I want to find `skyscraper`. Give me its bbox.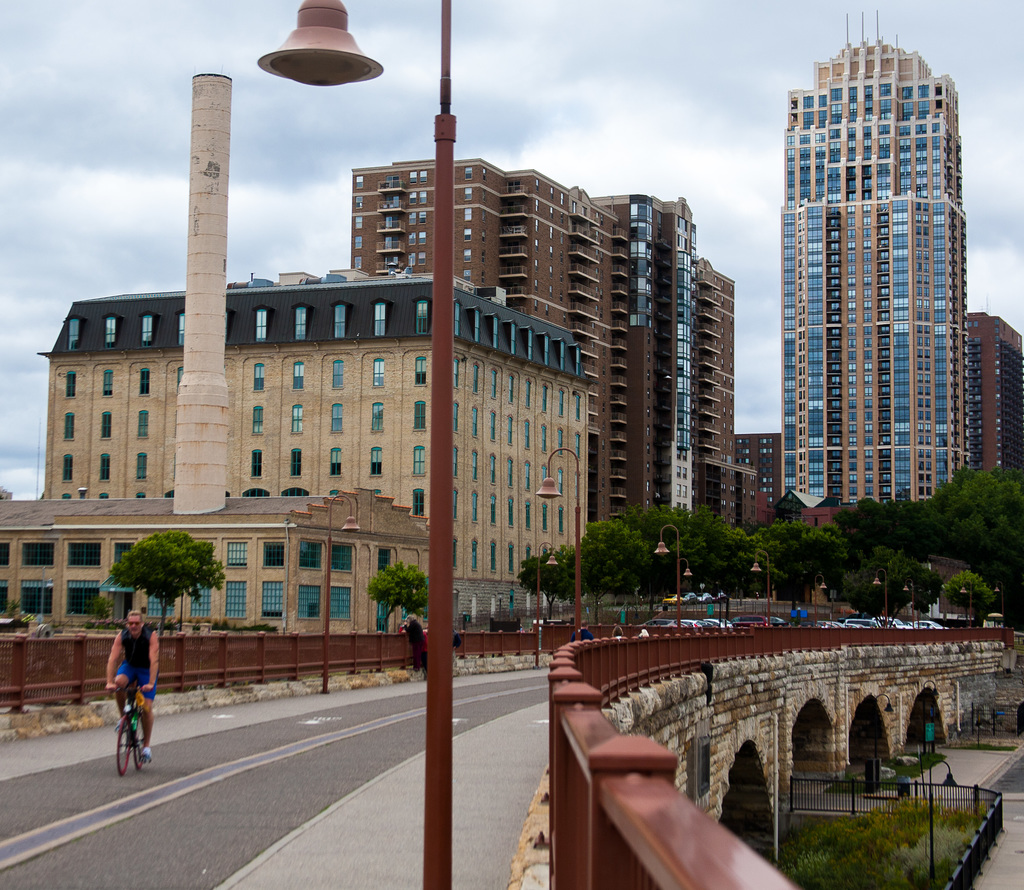
961:308:1023:488.
